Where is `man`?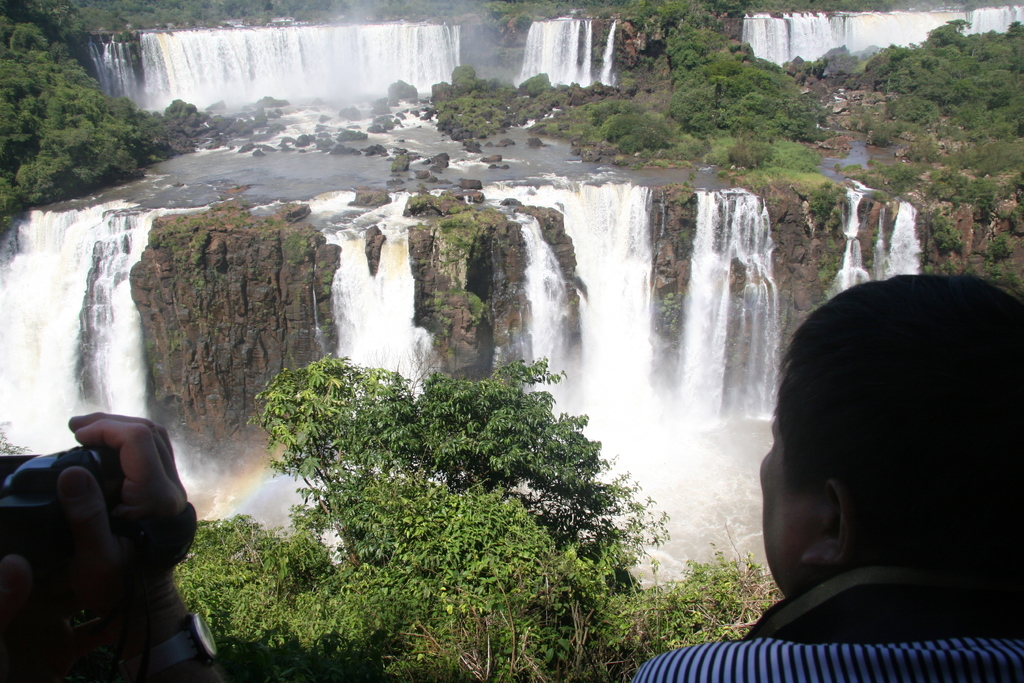
BBox(694, 295, 1023, 673).
